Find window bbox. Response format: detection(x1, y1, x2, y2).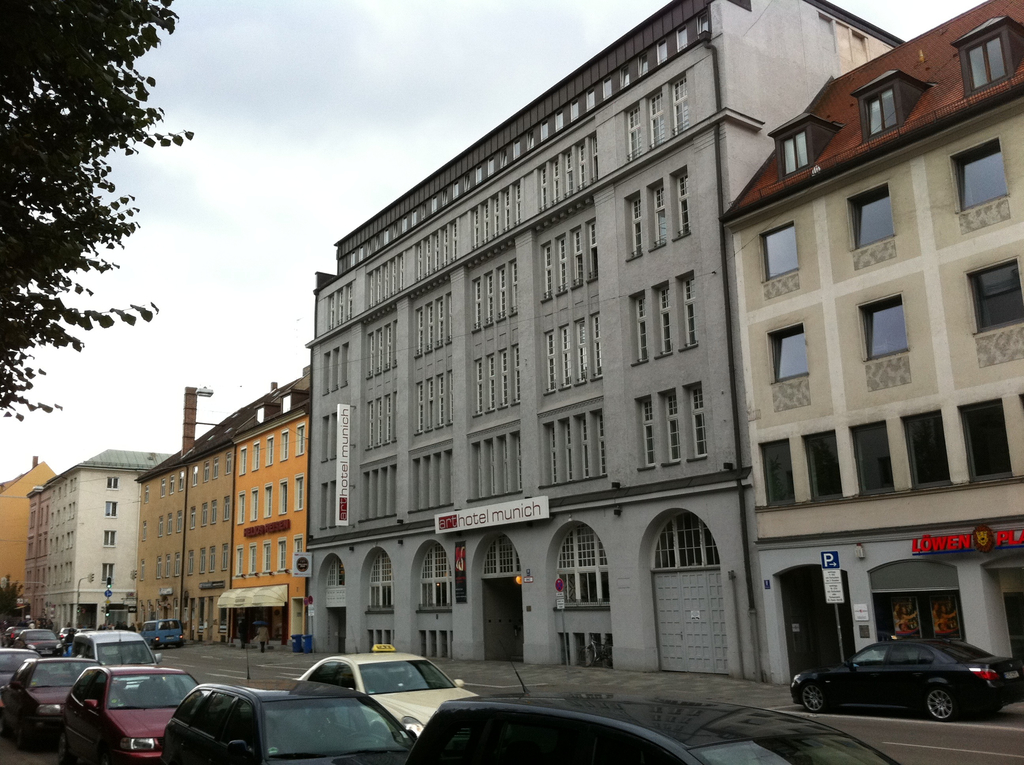
detection(196, 699, 228, 732).
